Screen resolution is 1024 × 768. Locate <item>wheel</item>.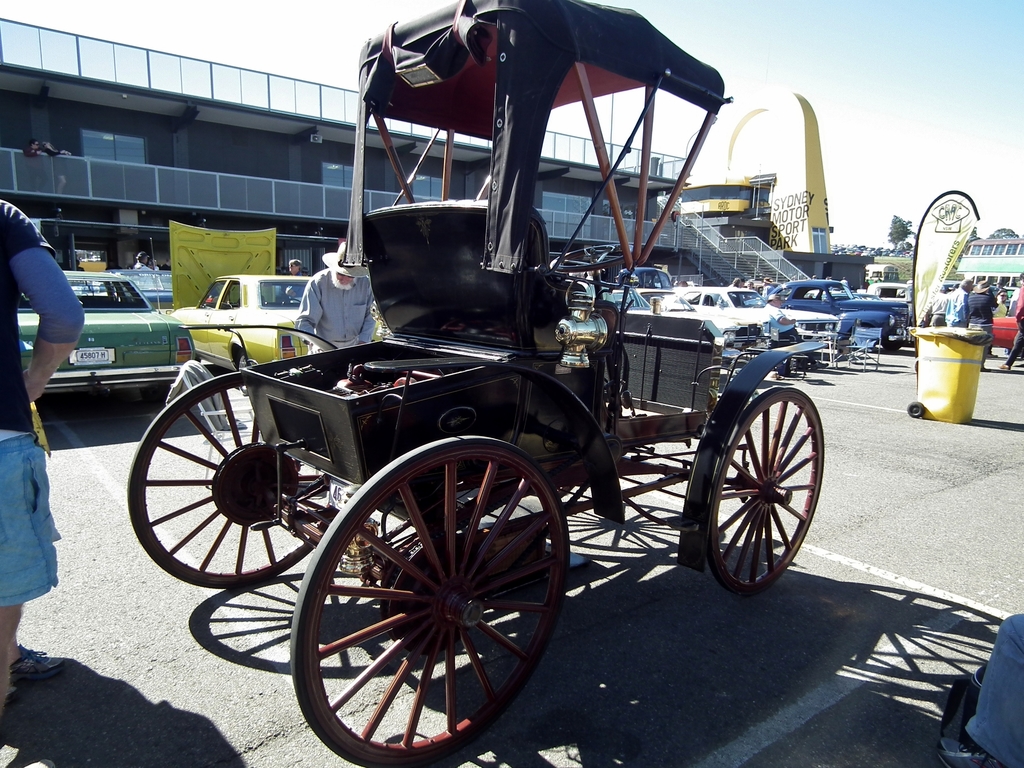
[145,386,174,406].
